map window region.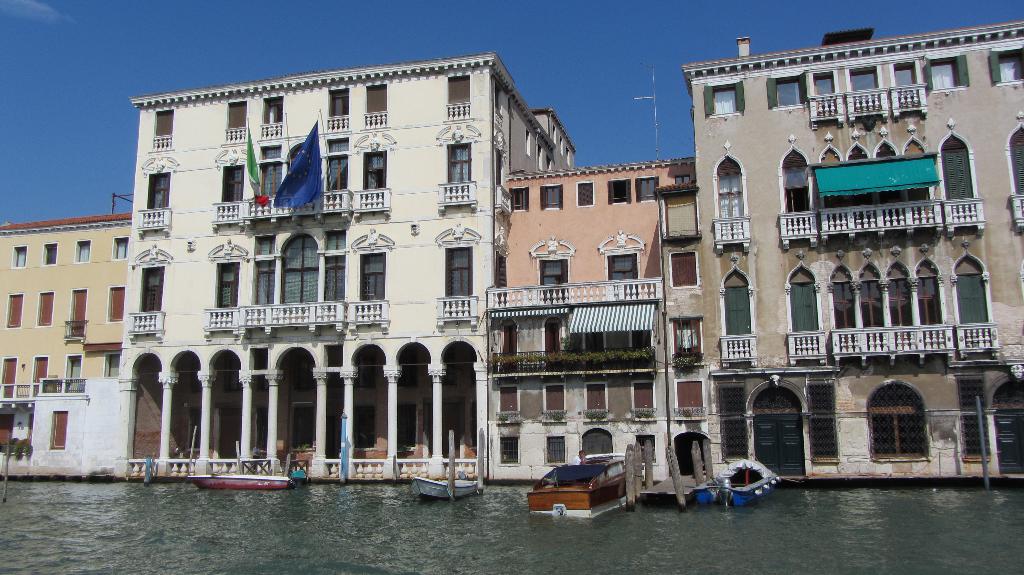
Mapped to 545, 383, 567, 411.
